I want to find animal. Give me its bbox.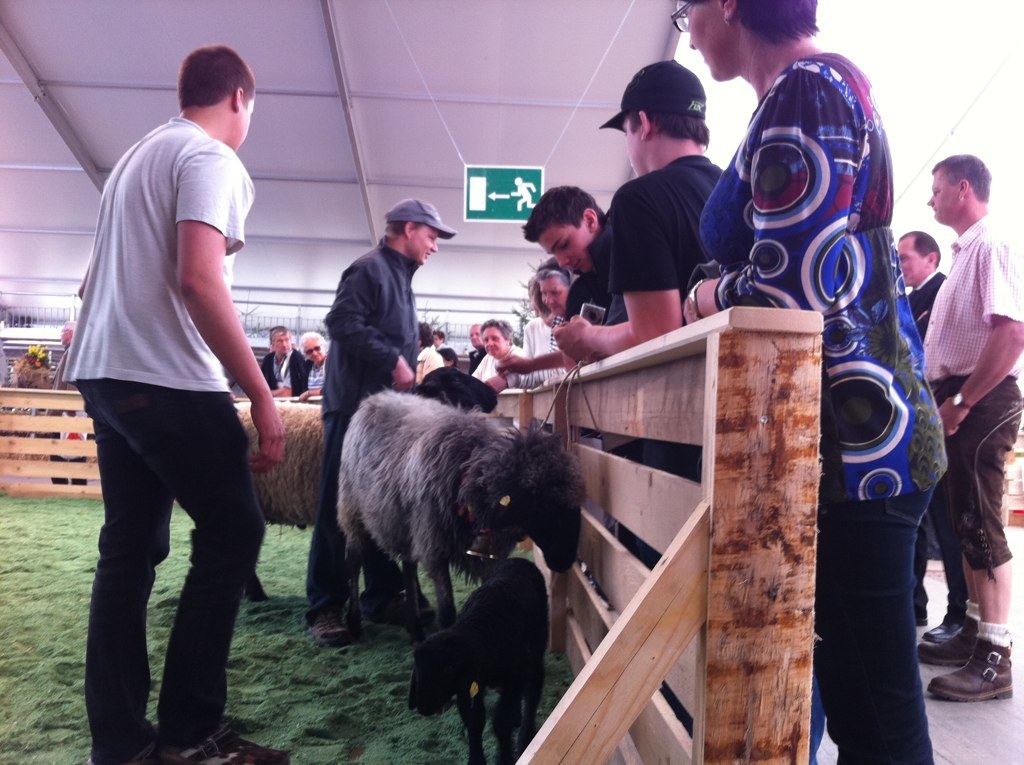
<bbox>407, 550, 546, 764</bbox>.
